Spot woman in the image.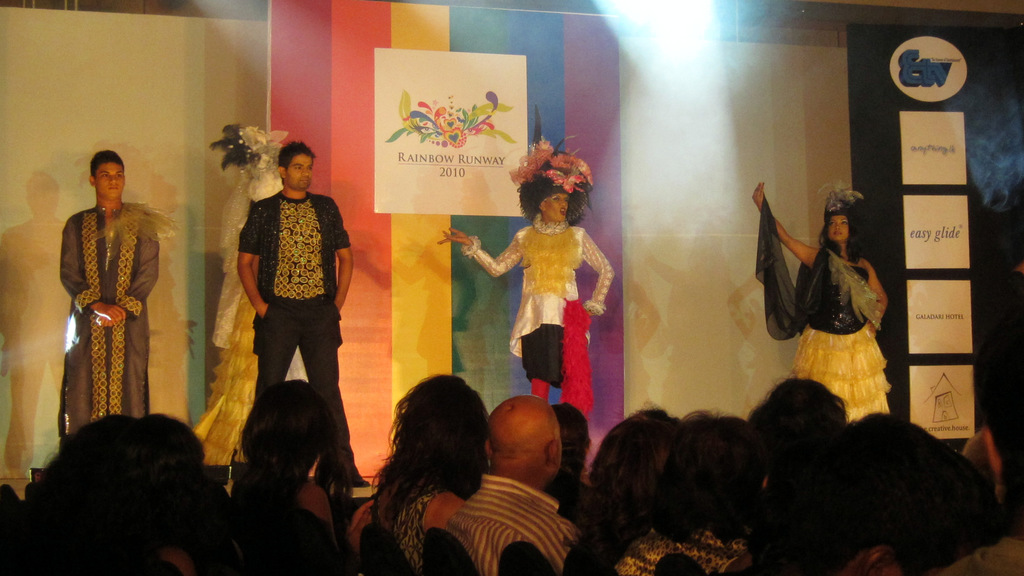
woman found at Rect(765, 172, 906, 440).
